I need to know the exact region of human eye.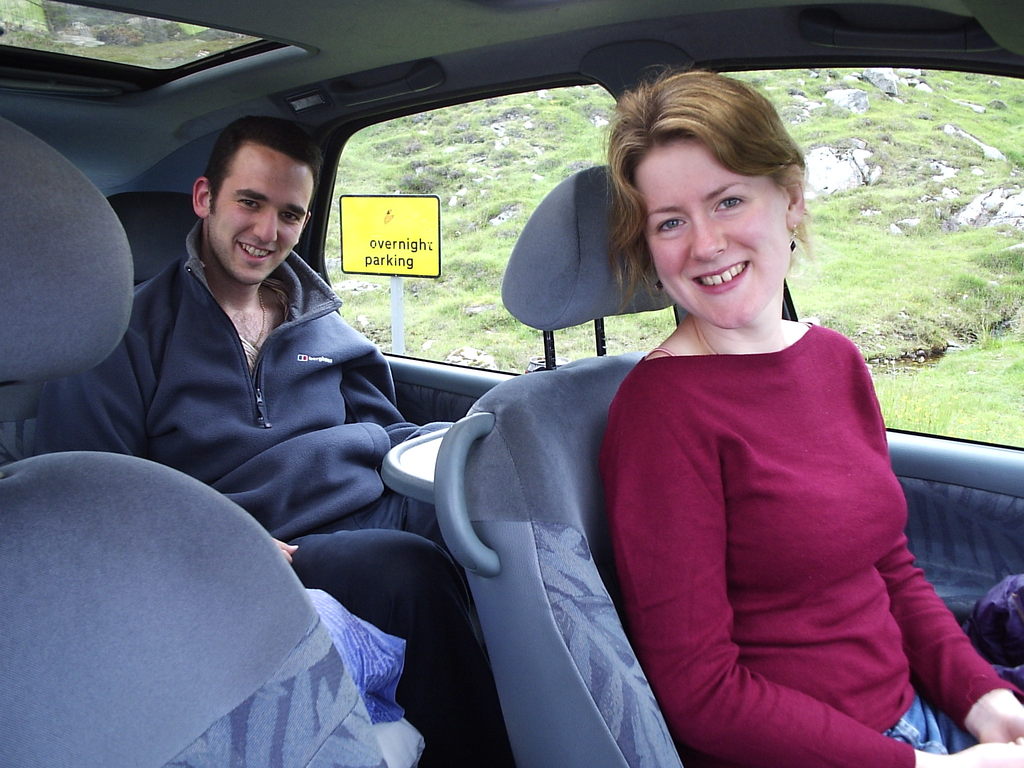
Region: (left=235, top=198, right=262, bottom=210).
